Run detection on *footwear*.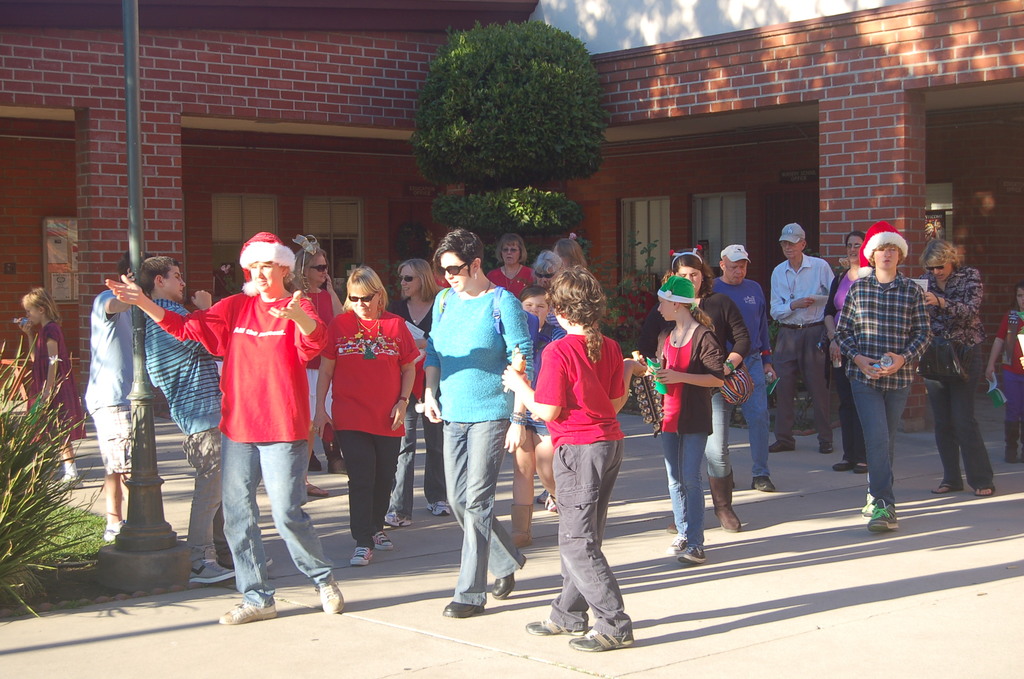
Result: [188,550,237,587].
